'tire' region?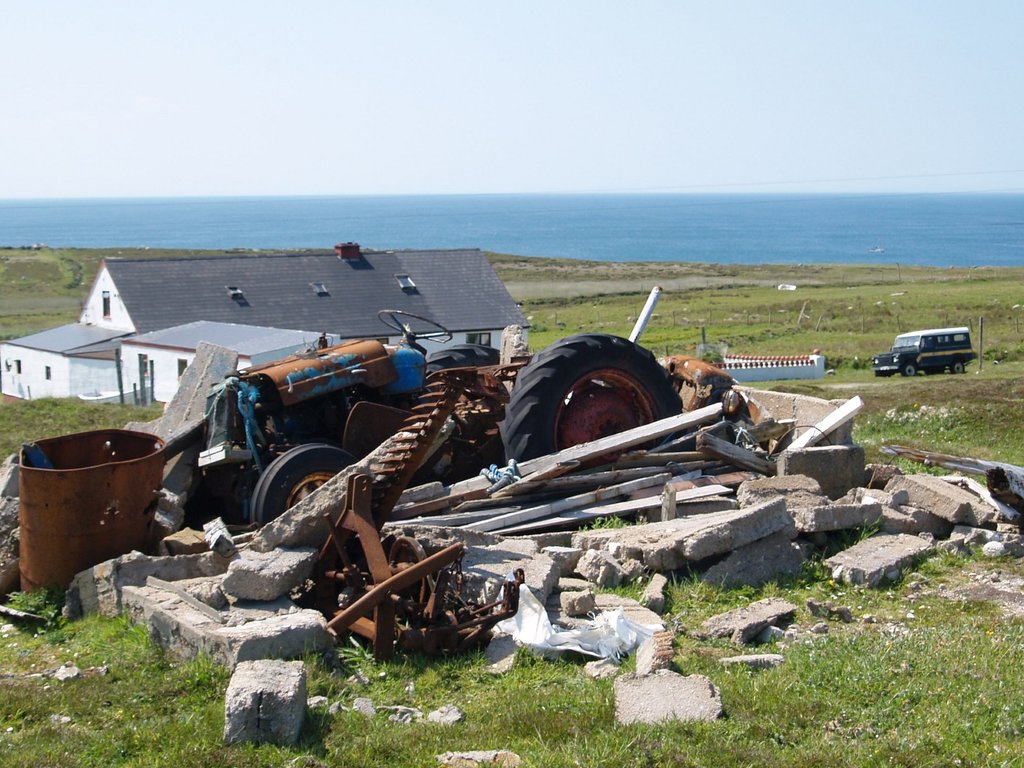
{"left": 900, "top": 355, "right": 920, "bottom": 379}
